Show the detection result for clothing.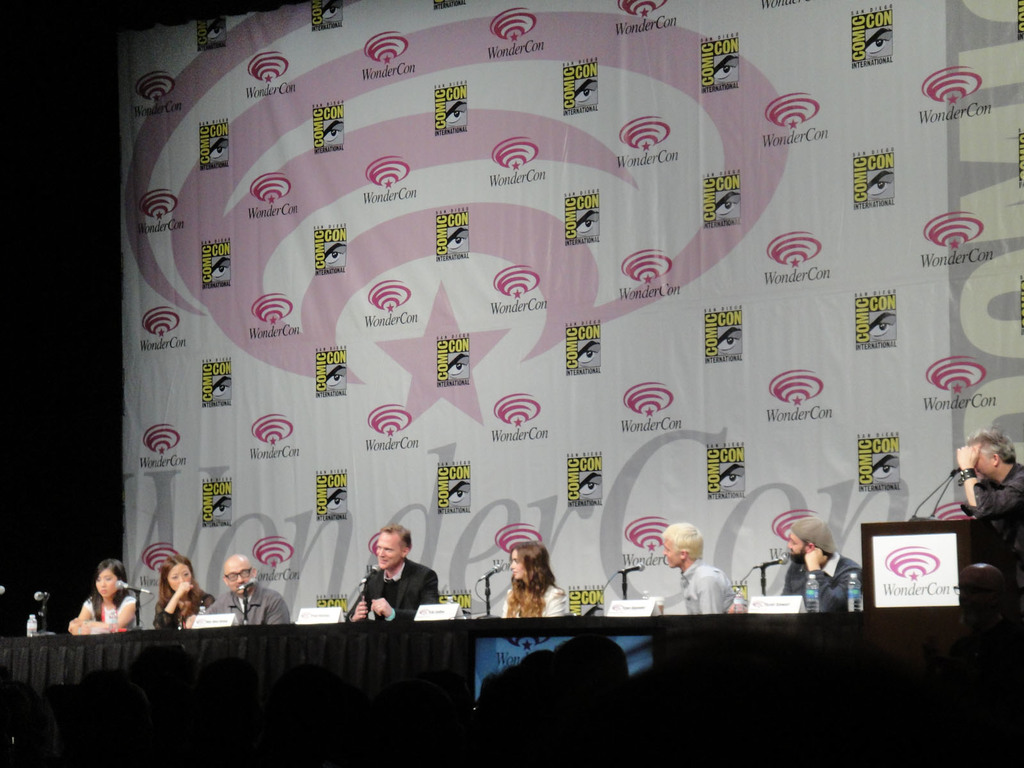
500/579/571/627.
